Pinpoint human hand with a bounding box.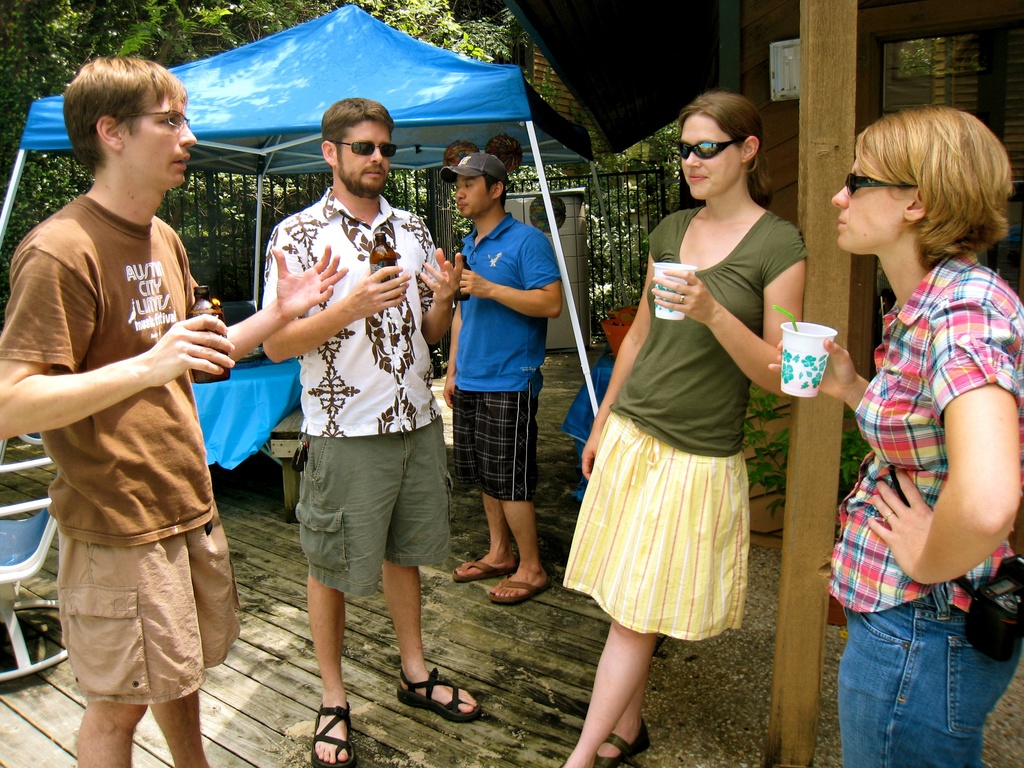
detection(767, 336, 856, 401).
